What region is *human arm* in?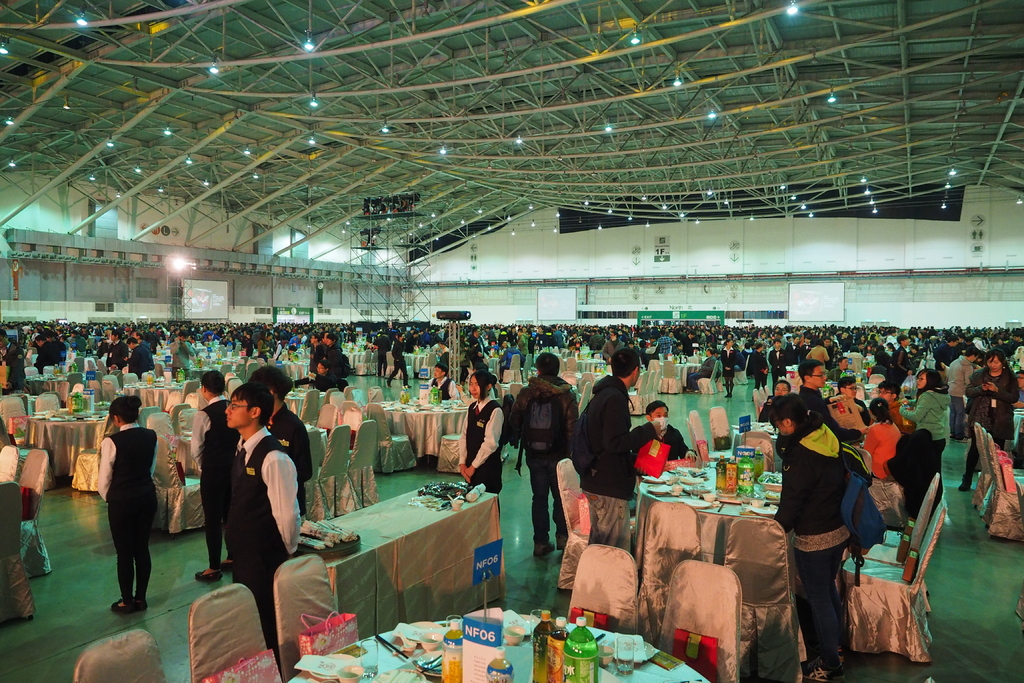
[858, 390, 876, 425].
